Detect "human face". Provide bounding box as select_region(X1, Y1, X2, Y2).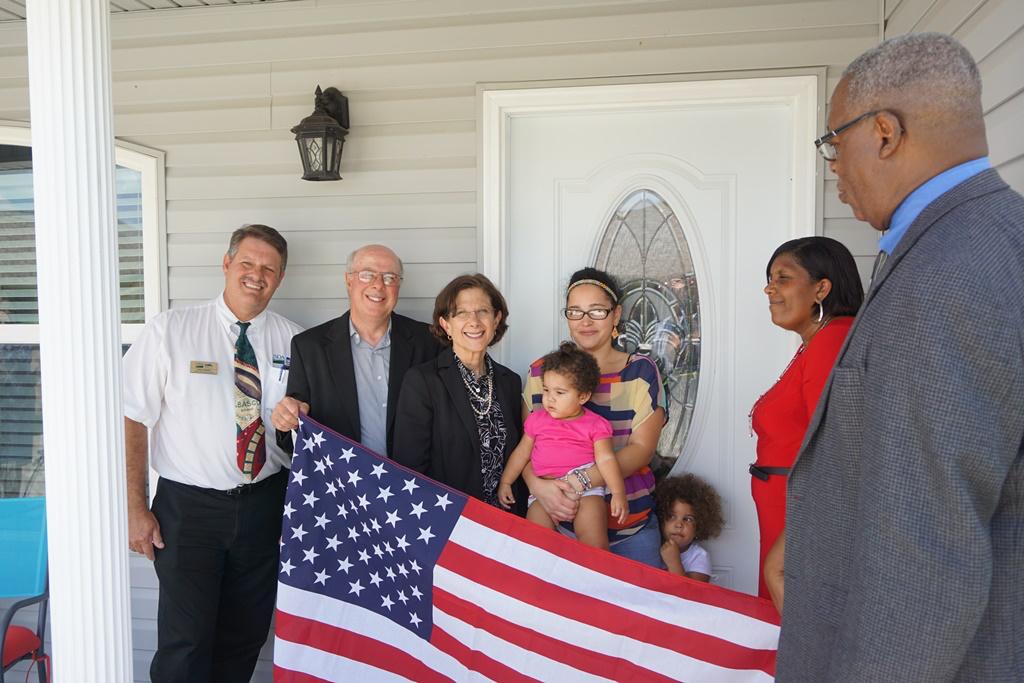
select_region(825, 72, 882, 219).
